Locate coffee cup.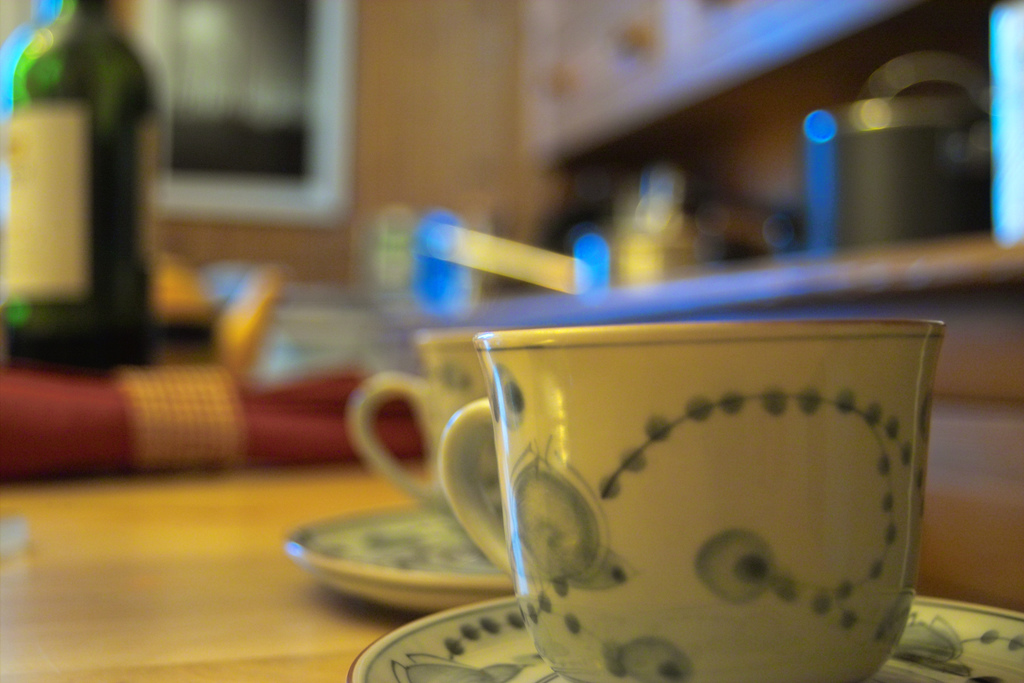
Bounding box: bbox=(346, 333, 503, 514).
